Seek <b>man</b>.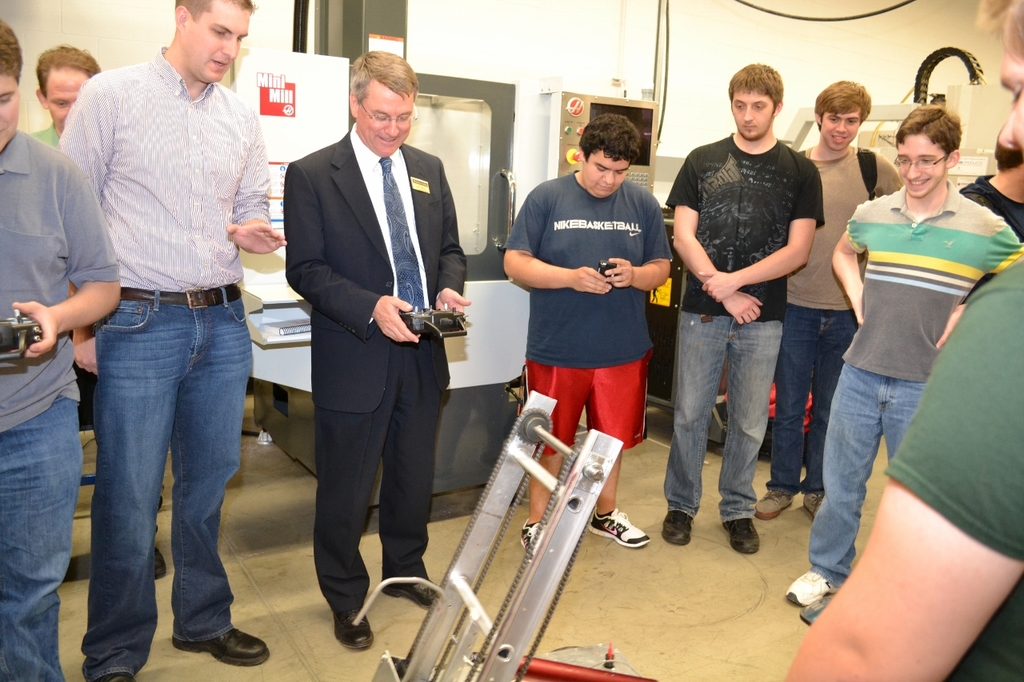
left=31, top=43, right=169, bottom=582.
